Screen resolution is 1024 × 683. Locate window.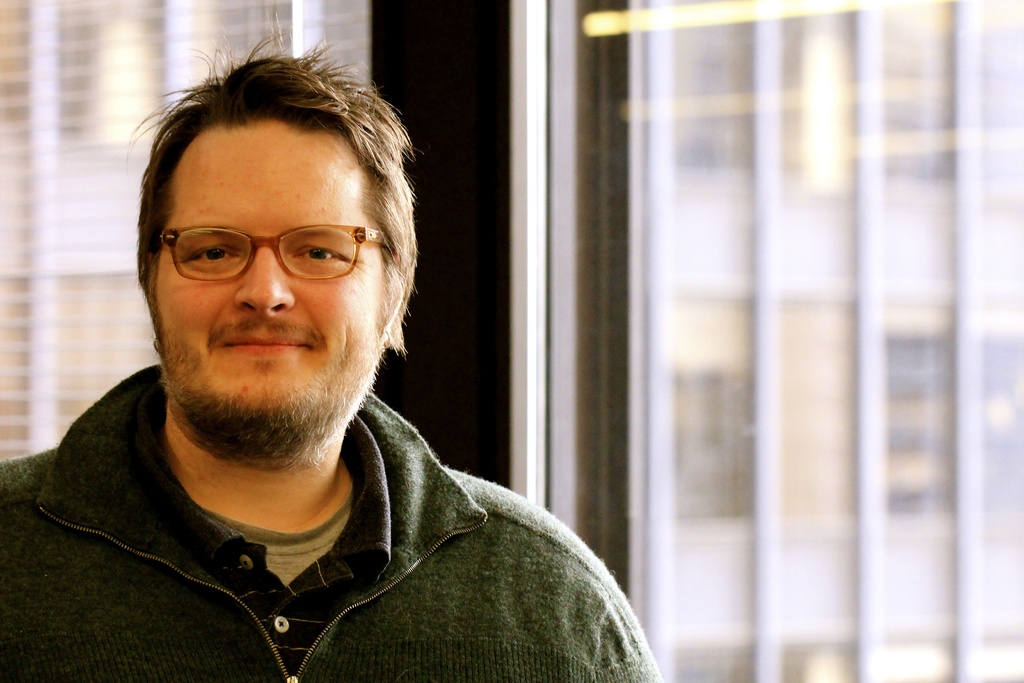
(x1=666, y1=14, x2=755, y2=174).
